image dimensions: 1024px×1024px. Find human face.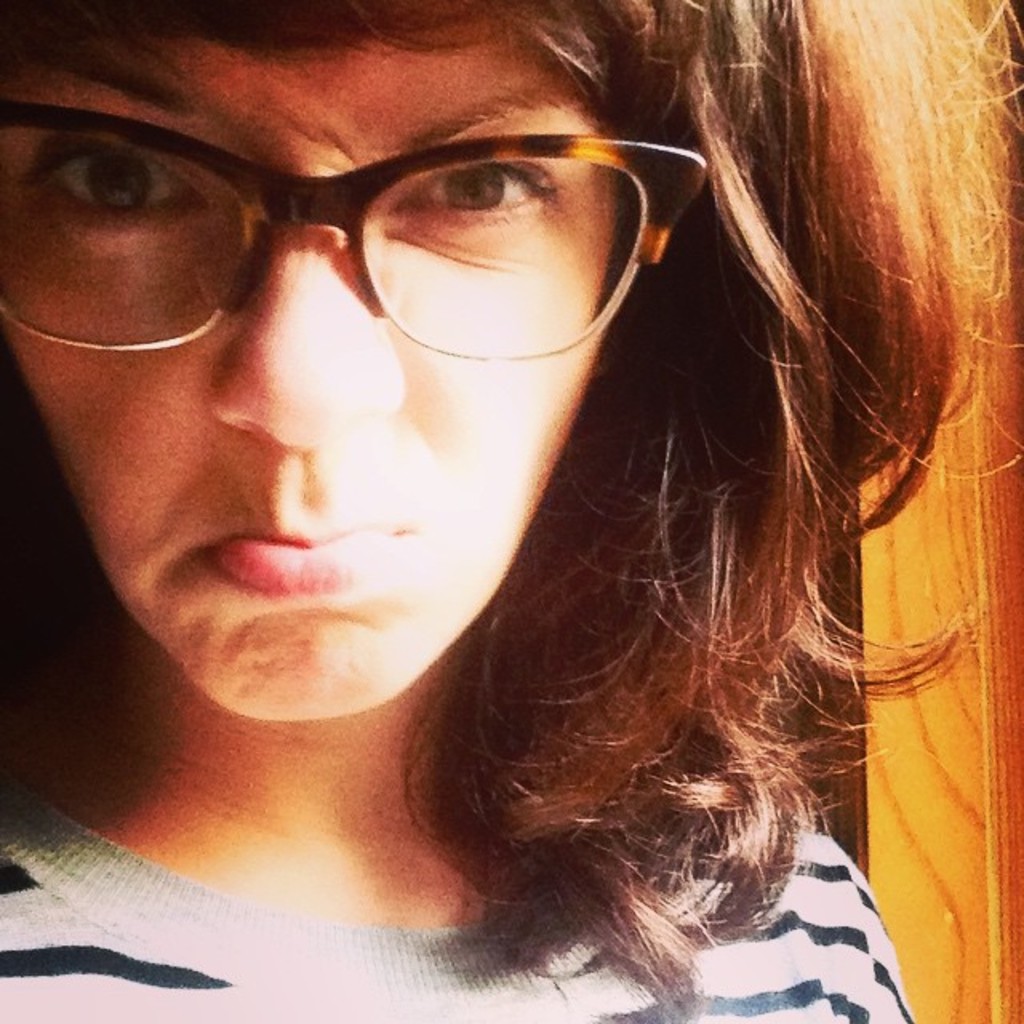
left=18, top=30, right=669, bottom=707.
